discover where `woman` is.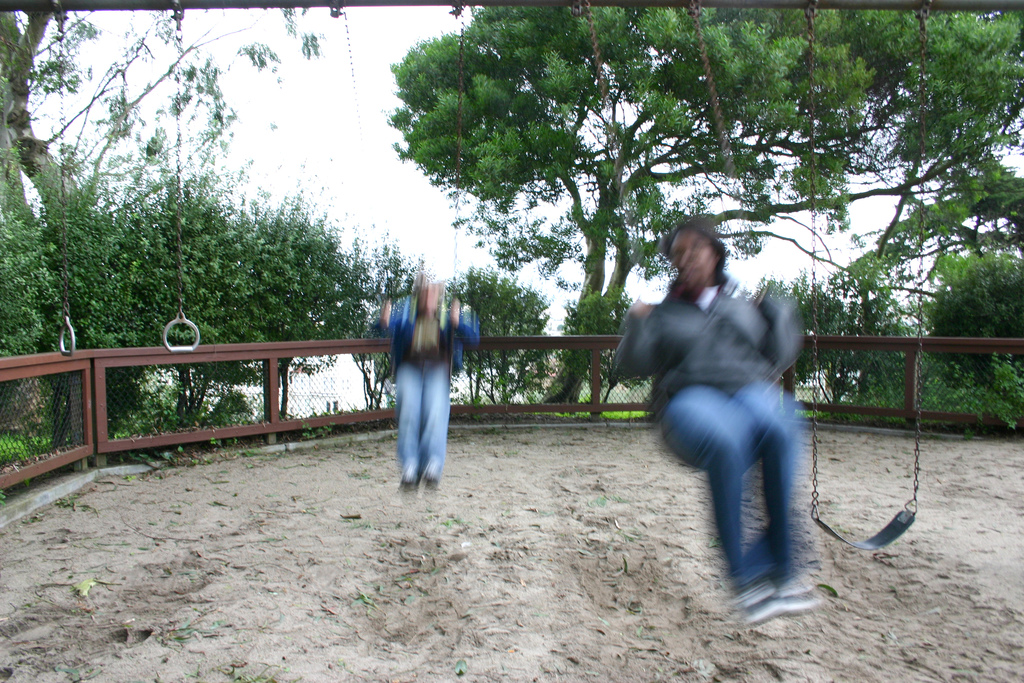
Discovered at x1=609 y1=222 x2=820 y2=625.
